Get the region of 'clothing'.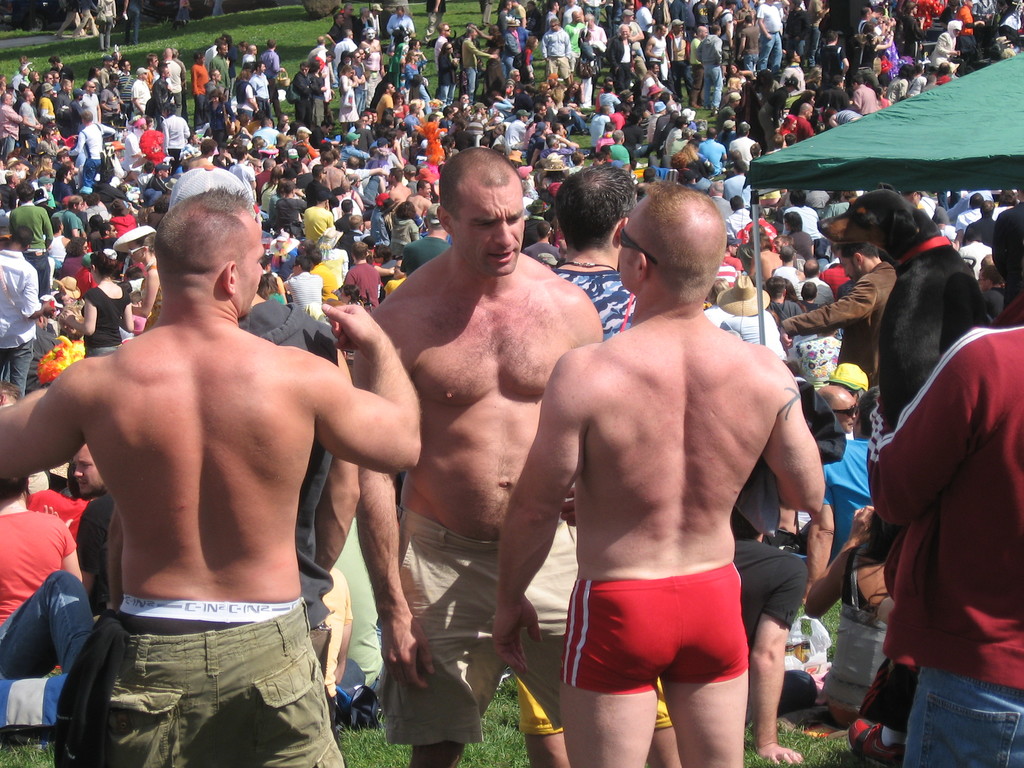
(872, 291, 1023, 767).
